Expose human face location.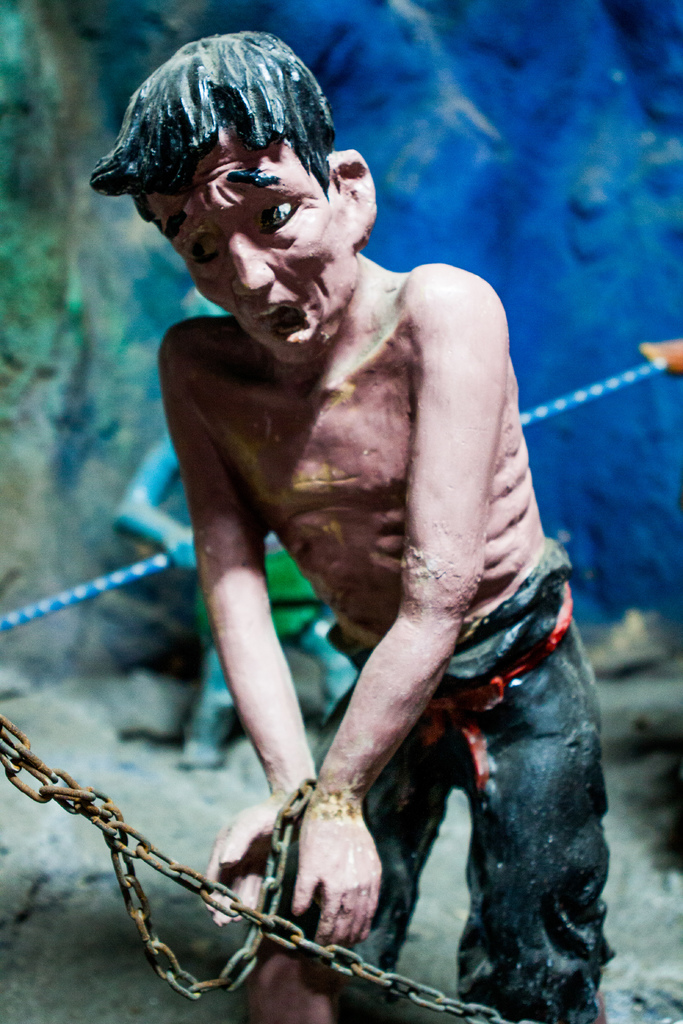
Exposed at Rect(146, 127, 358, 358).
